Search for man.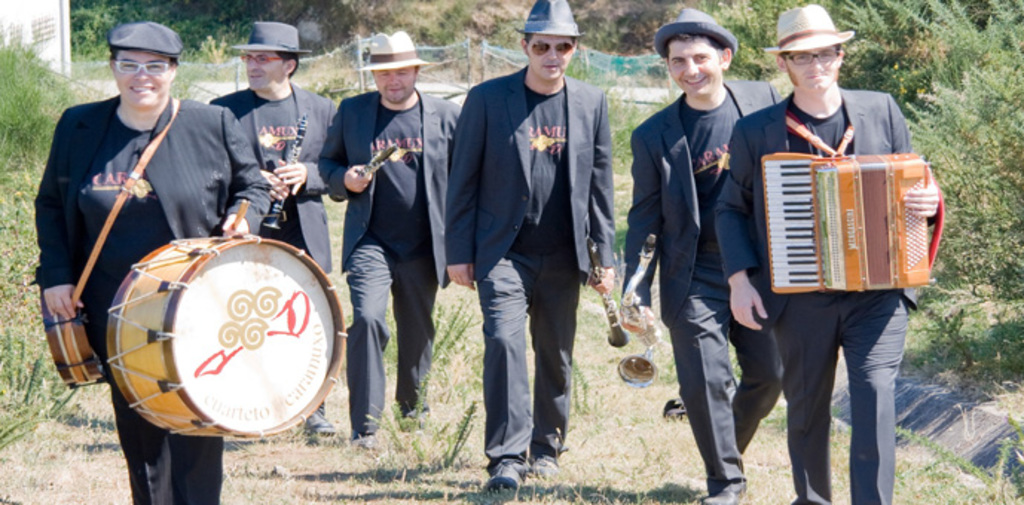
Found at locate(205, 22, 343, 438).
